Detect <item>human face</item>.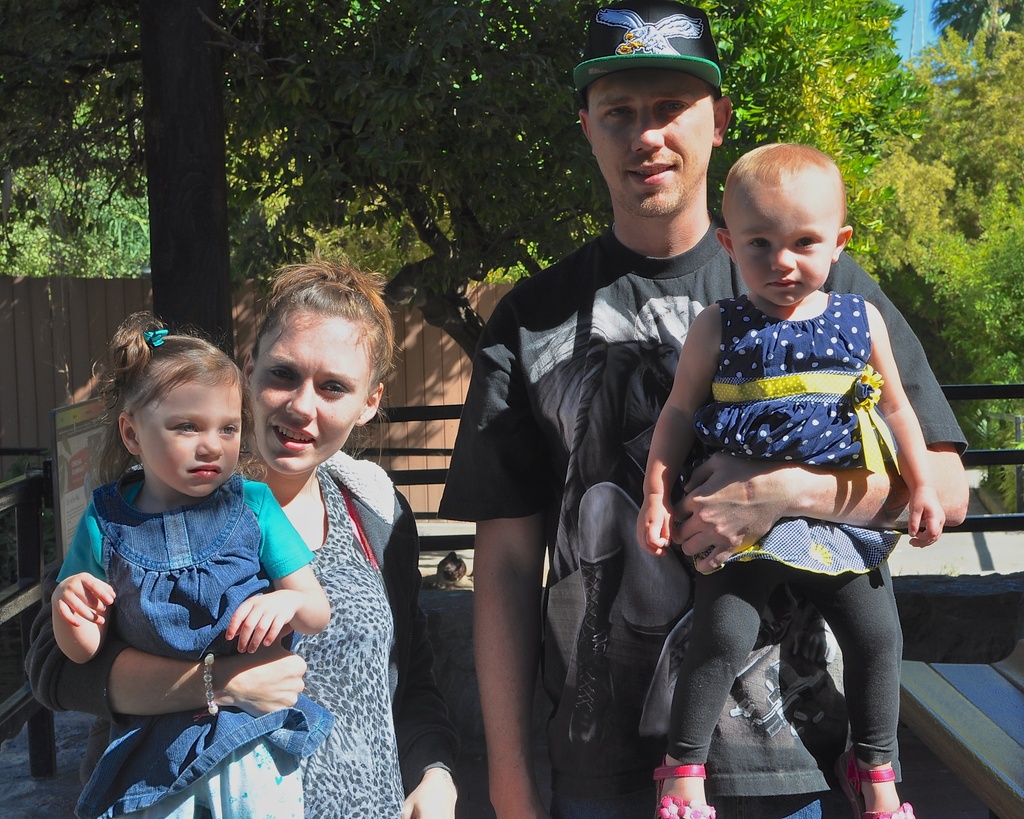
Detected at l=588, t=78, r=717, b=218.
